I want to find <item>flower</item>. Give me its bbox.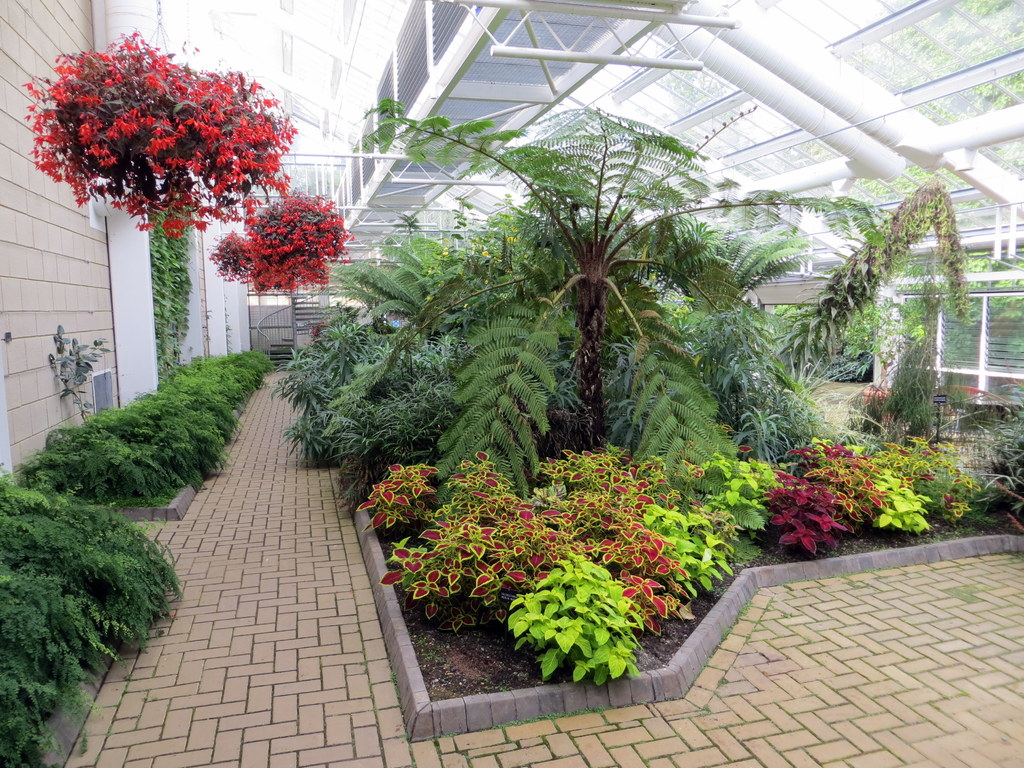
187 219 205 227.
